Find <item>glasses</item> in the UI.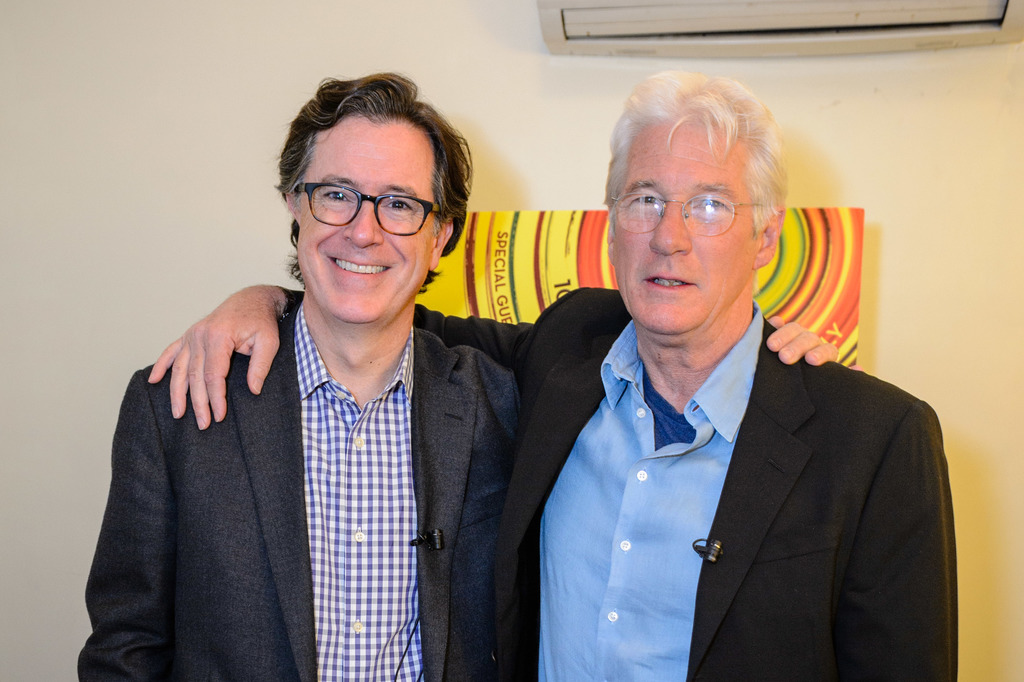
UI element at Rect(286, 182, 445, 237).
